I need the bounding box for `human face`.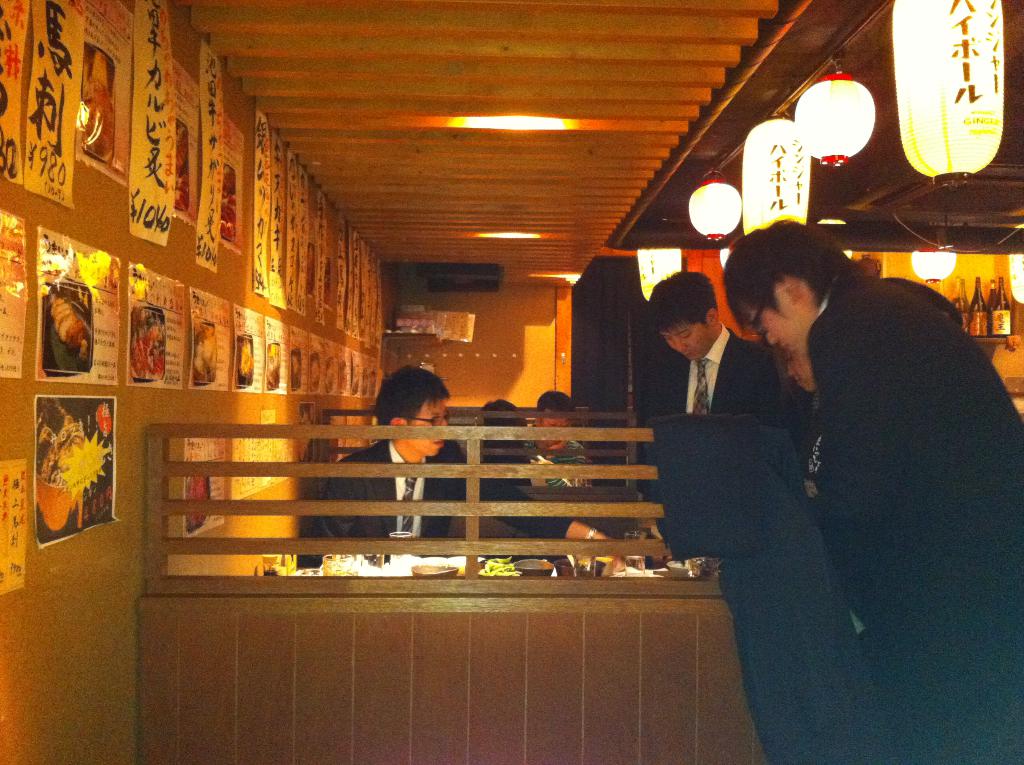
Here it is: left=543, top=417, right=570, bottom=443.
